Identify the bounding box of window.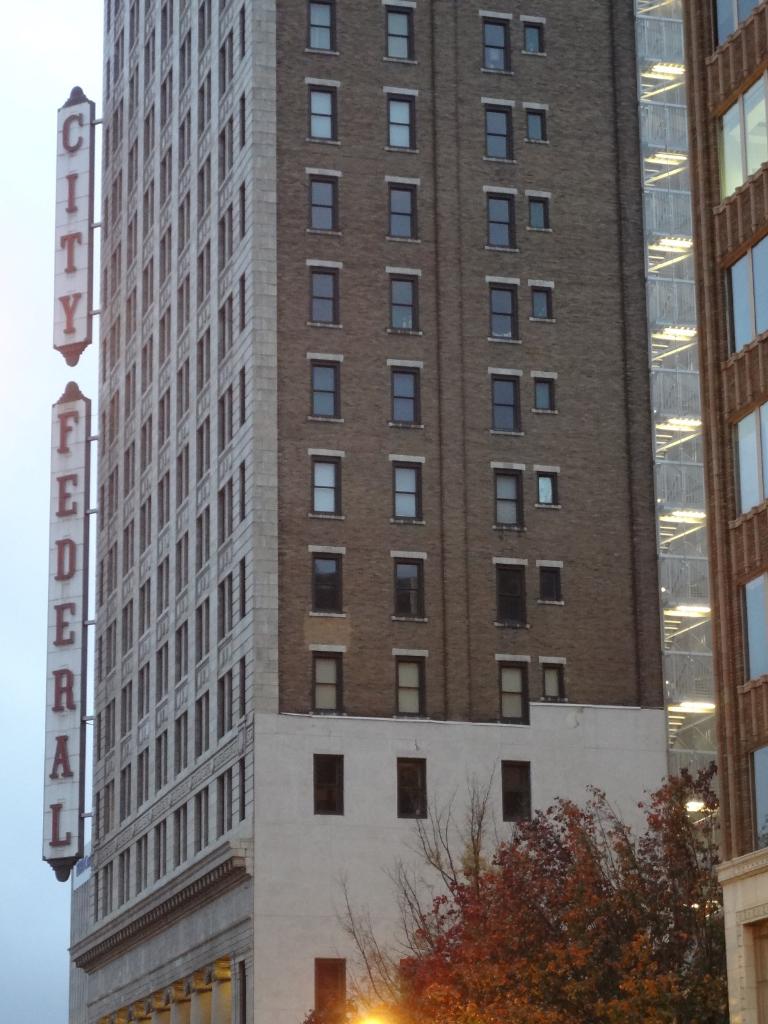
bbox(537, 368, 562, 413).
